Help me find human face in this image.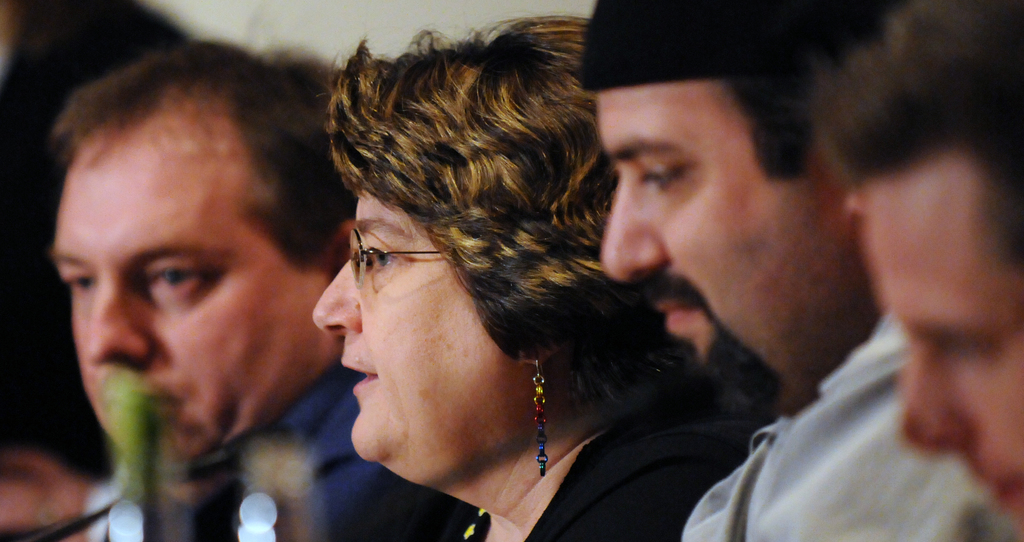
Found it: {"x1": 65, "y1": 166, "x2": 325, "y2": 482}.
